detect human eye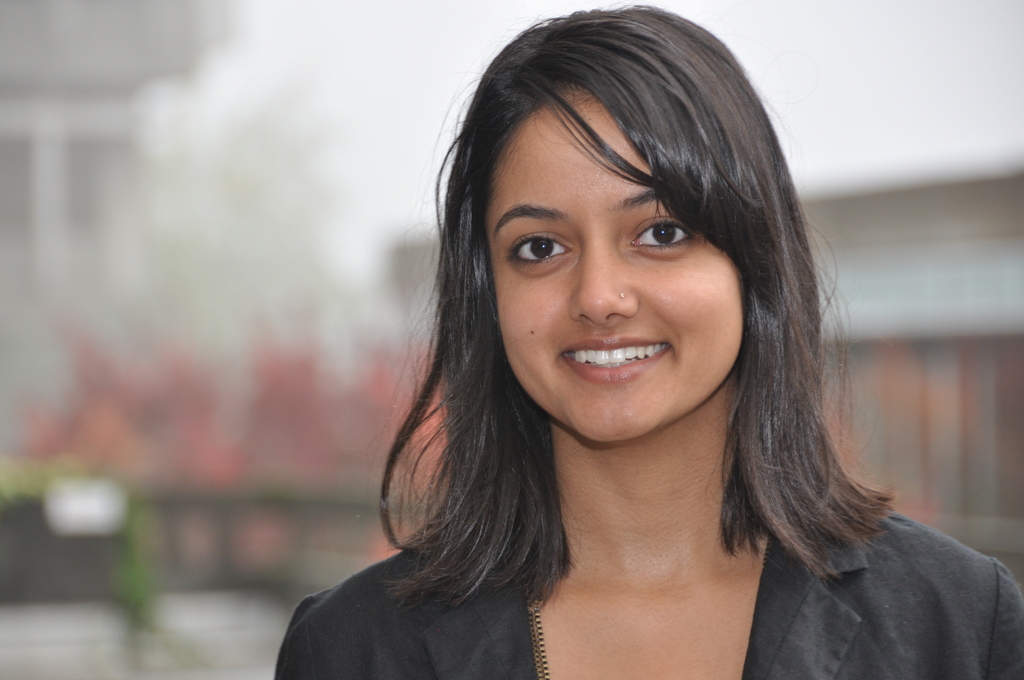
(628,202,715,265)
